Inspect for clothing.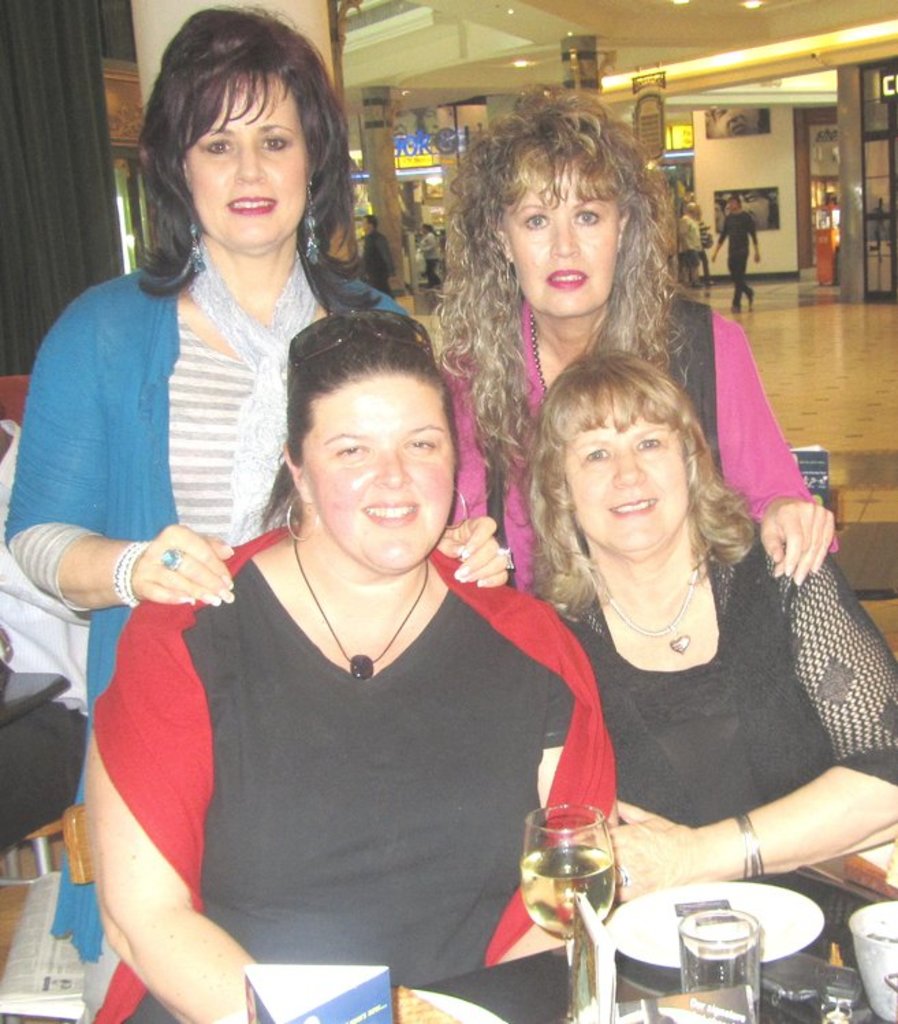
Inspection: <bbox>708, 209, 760, 305</bbox>.
